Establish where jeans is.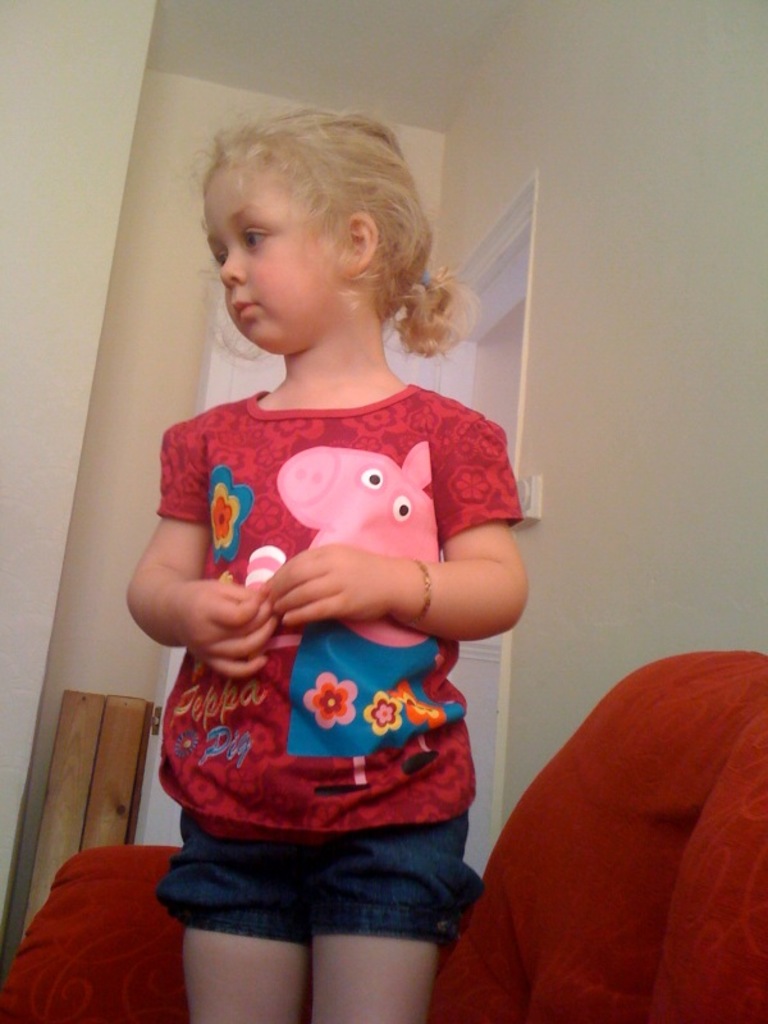
Established at rect(175, 804, 471, 936).
